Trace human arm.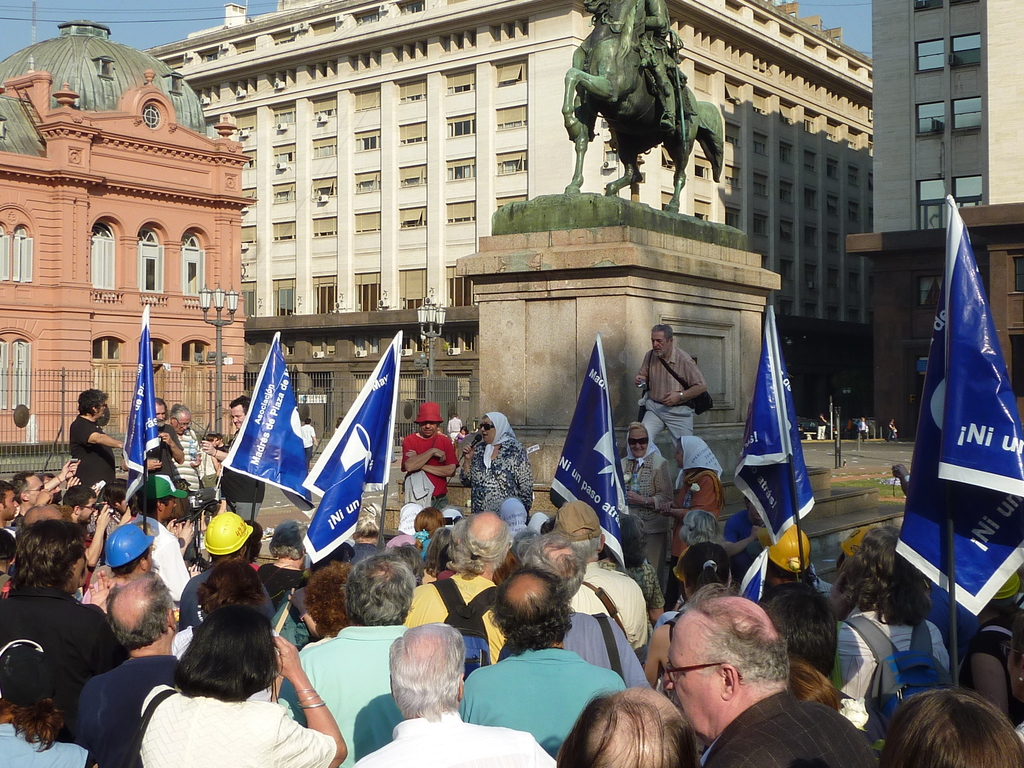
Traced to <box>401,436,445,475</box>.
